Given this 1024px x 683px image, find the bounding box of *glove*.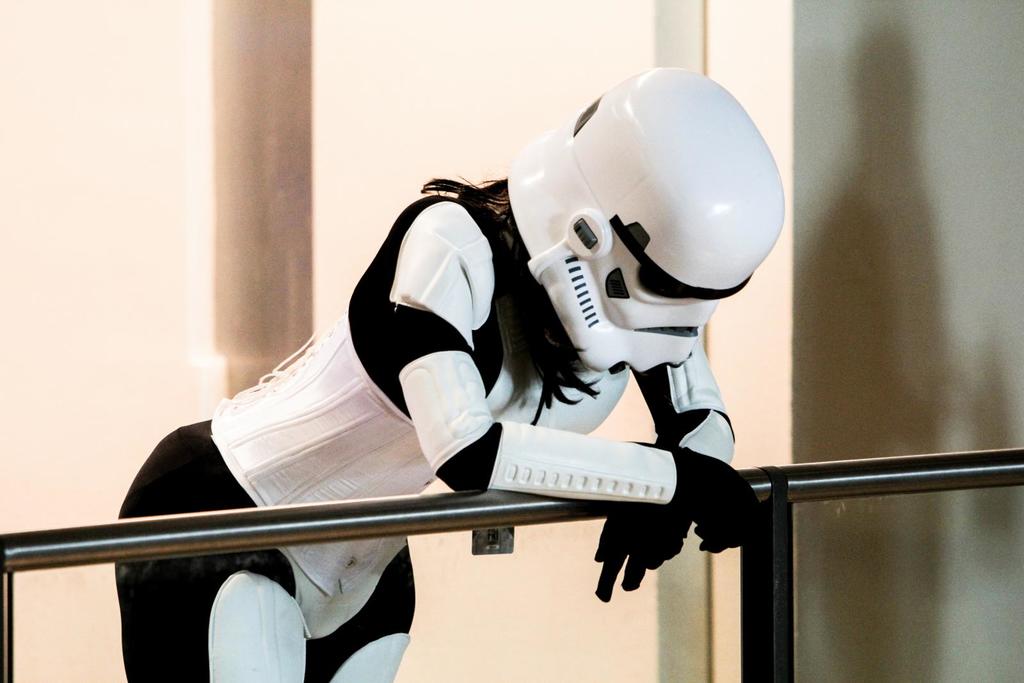
x1=585 y1=502 x2=694 y2=604.
